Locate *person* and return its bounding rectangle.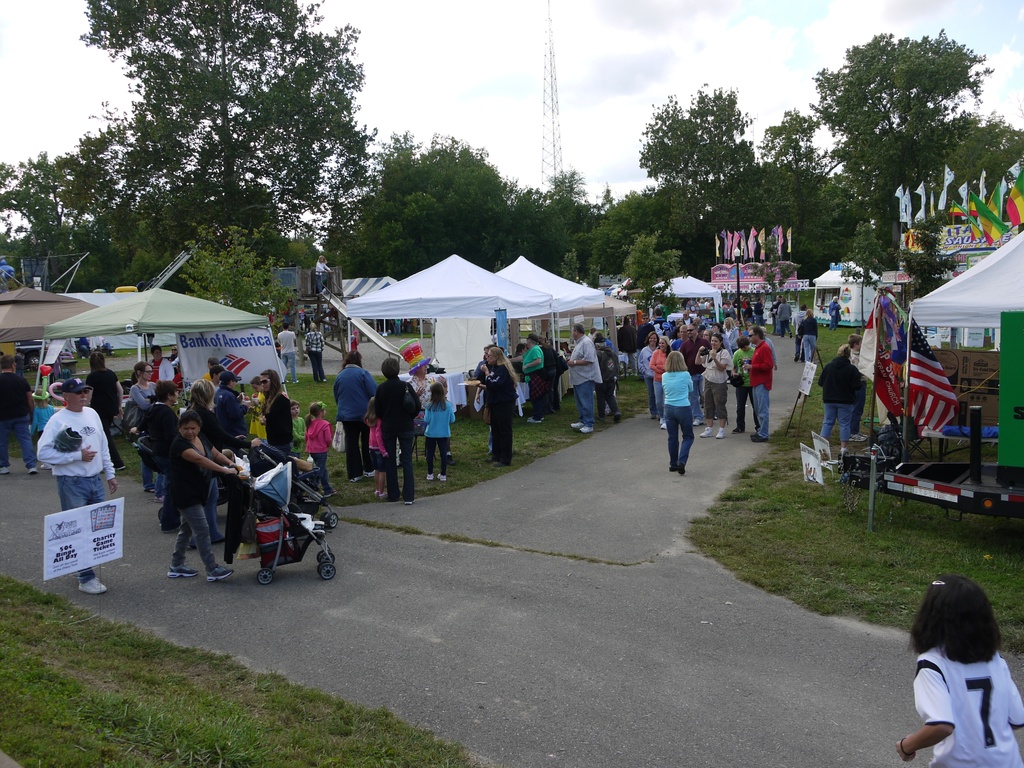
locate(303, 401, 337, 497).
